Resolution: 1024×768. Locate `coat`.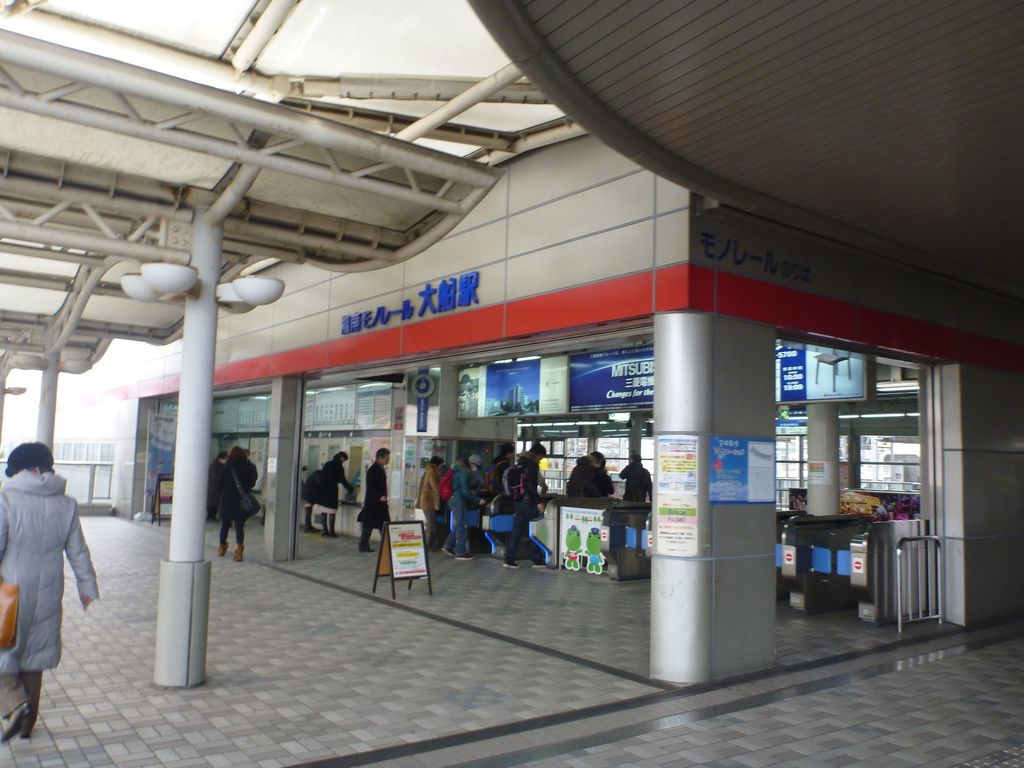
box=[620, 460, 654, 505].
